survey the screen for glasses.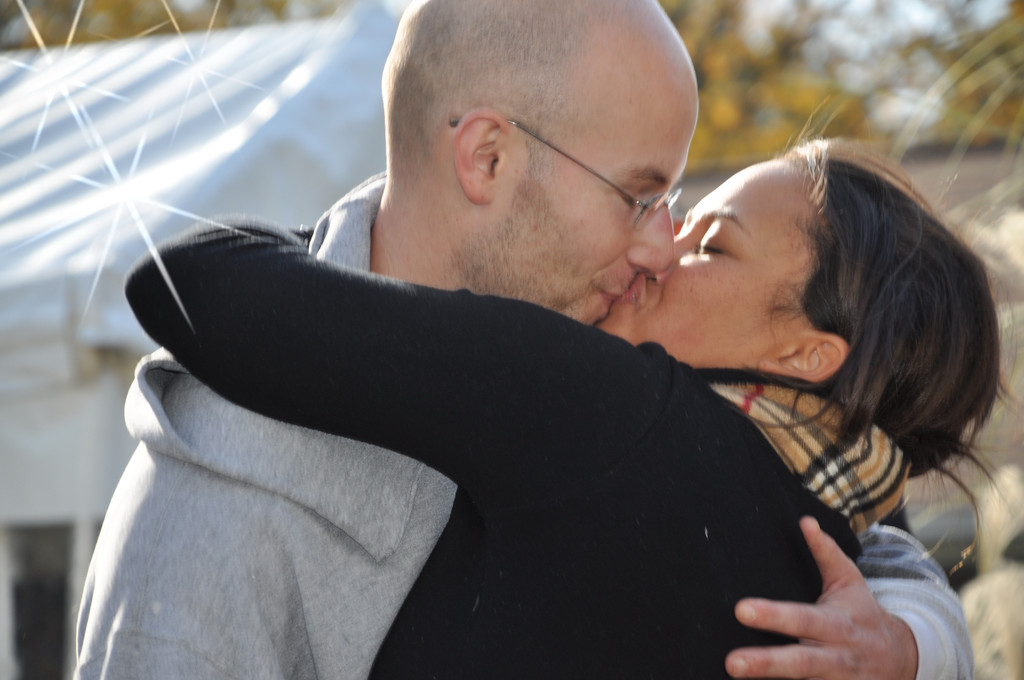
Survey found: detection(451, 118, 685, 230).
